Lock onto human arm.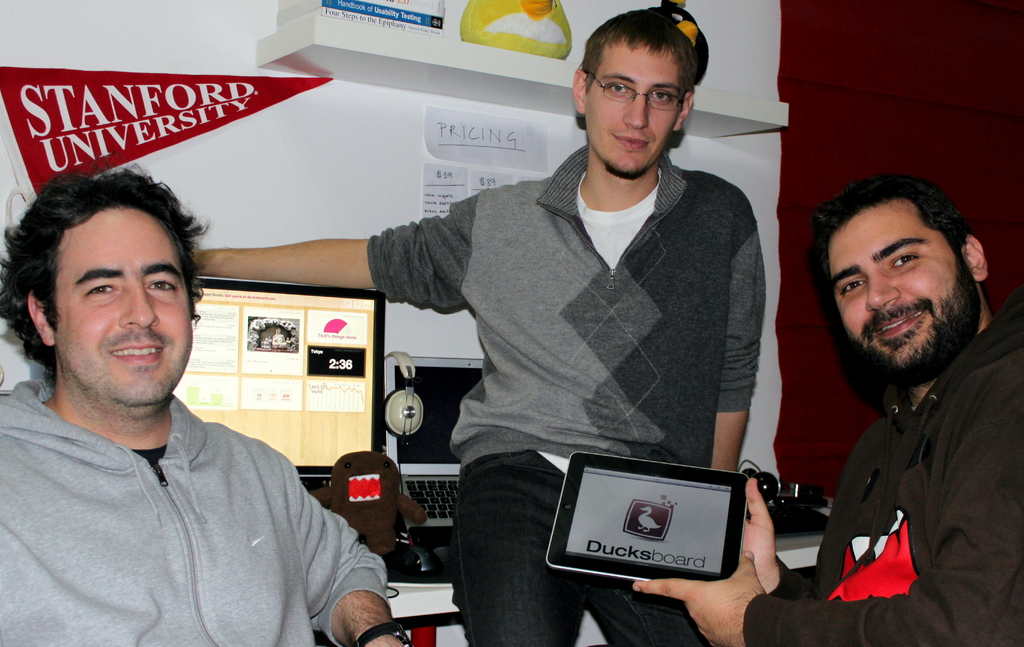
Locked: 275/457/412/646.
